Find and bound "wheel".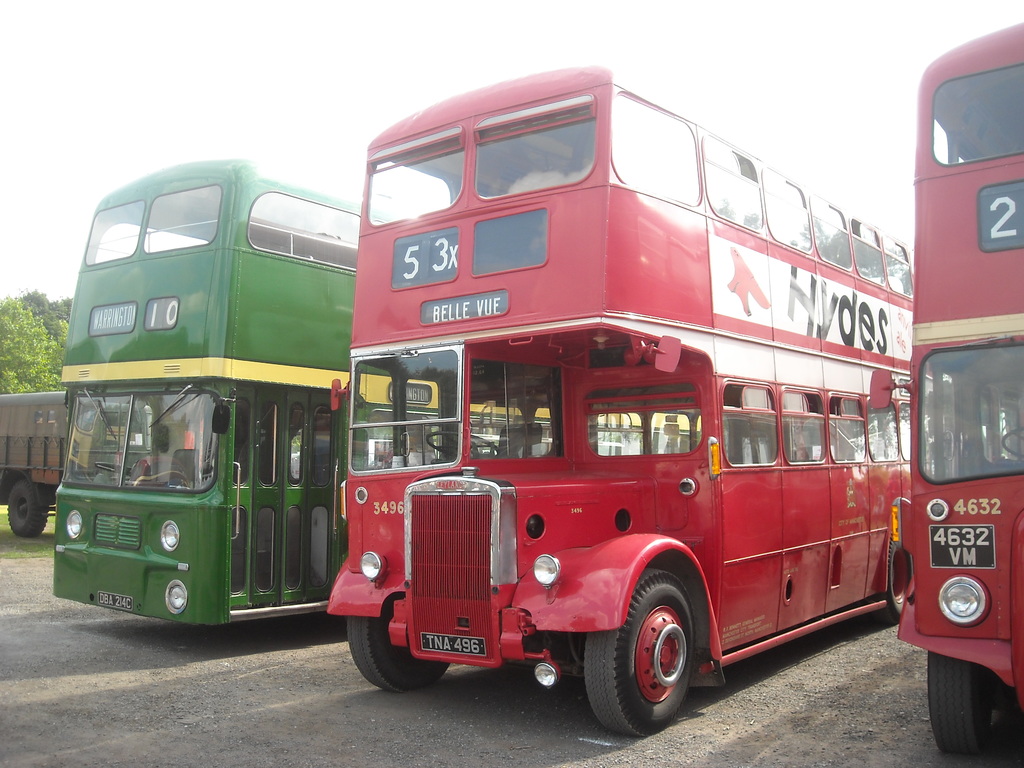
Bound: 584,570,699,740.
